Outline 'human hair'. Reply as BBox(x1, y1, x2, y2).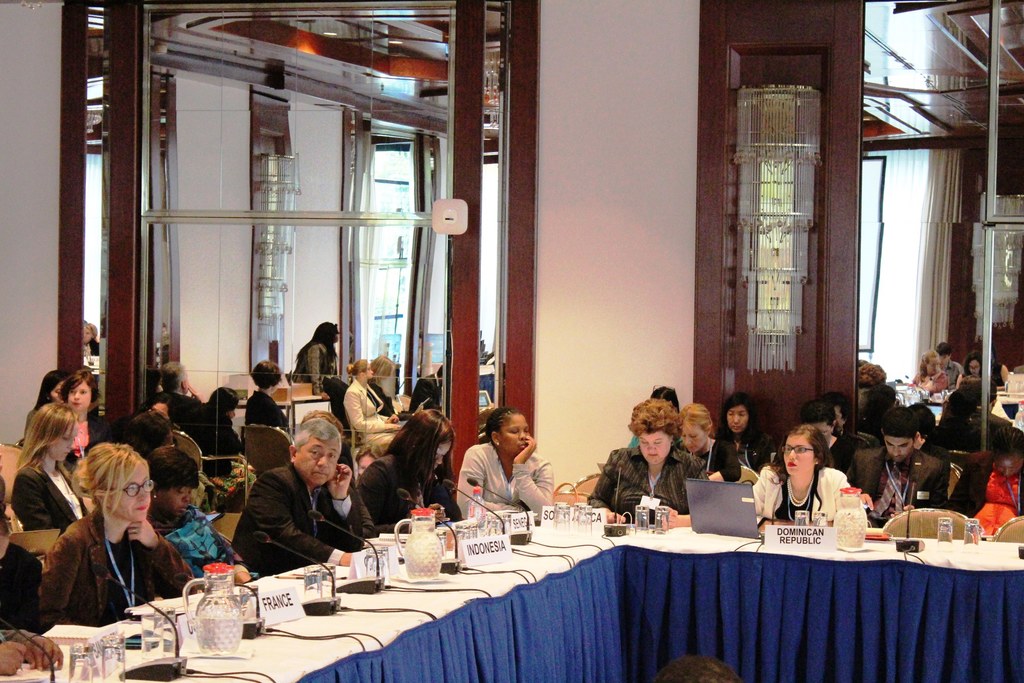
BBox(13, 402, 71, 476).
